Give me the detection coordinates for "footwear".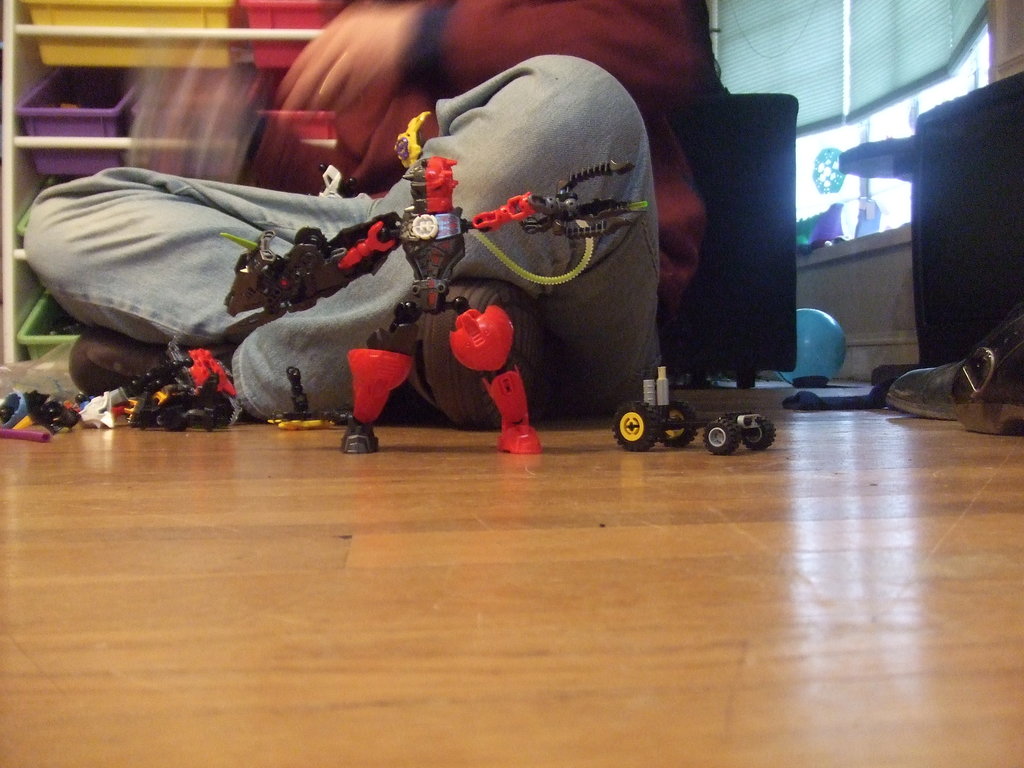
rect(69, 323, 237, 399).
